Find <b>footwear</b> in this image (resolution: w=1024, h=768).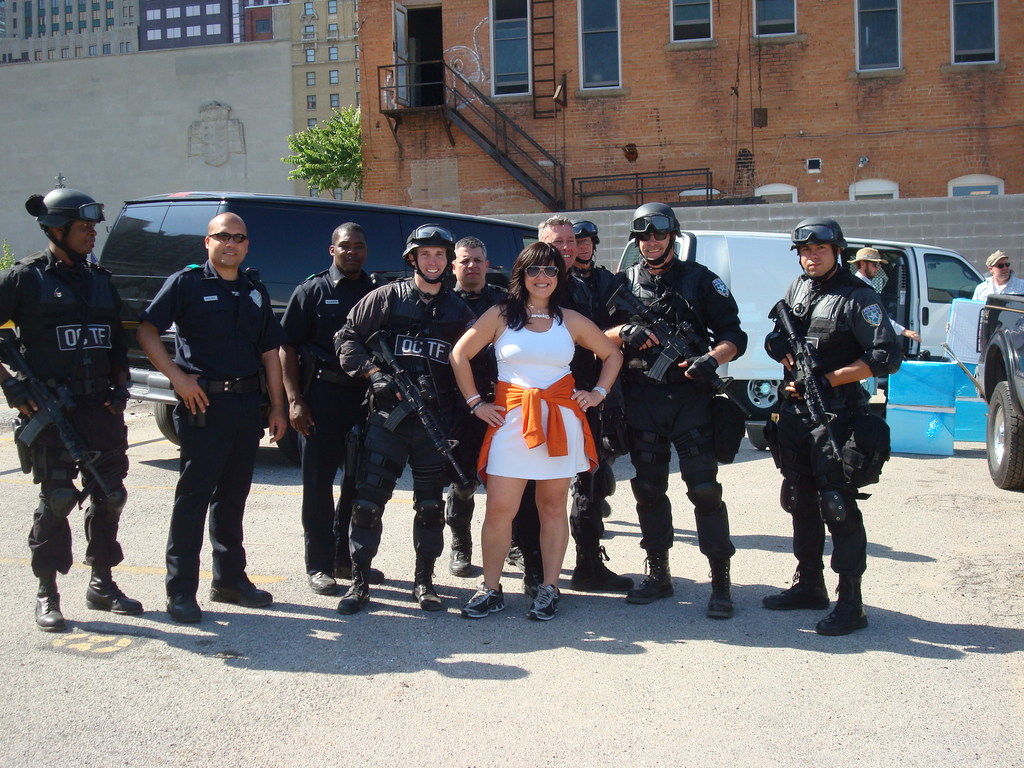
l=815, t=593, r=867, b=641.
